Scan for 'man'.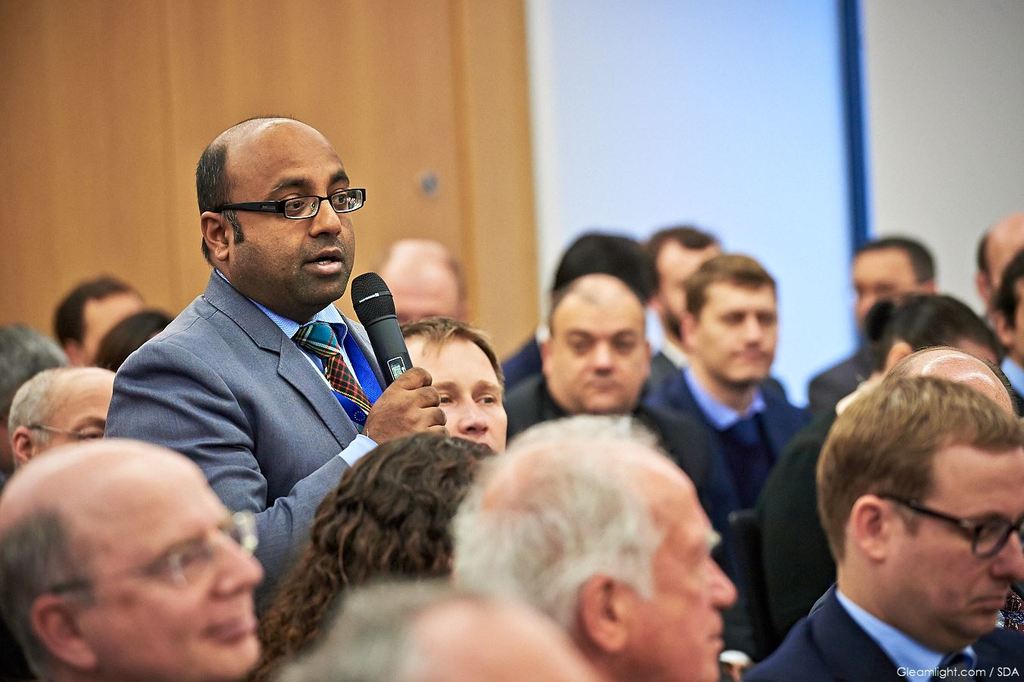
Scan result: left=635, top=214, right=725, bottom=406.
